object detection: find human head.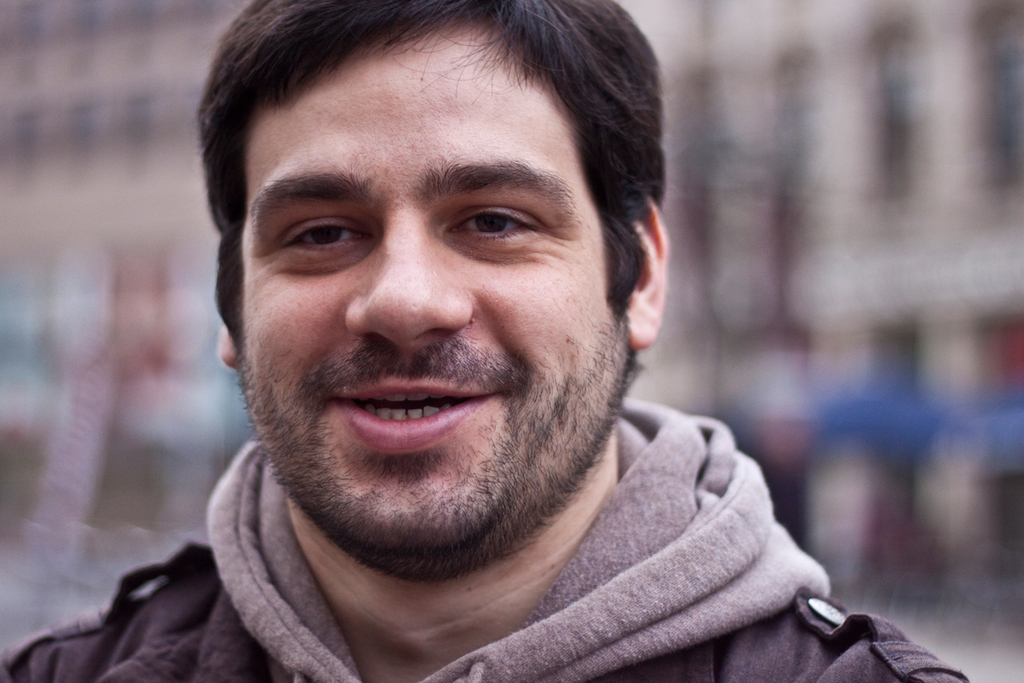
x1=207 y1=0 x2=650 y2=464.
